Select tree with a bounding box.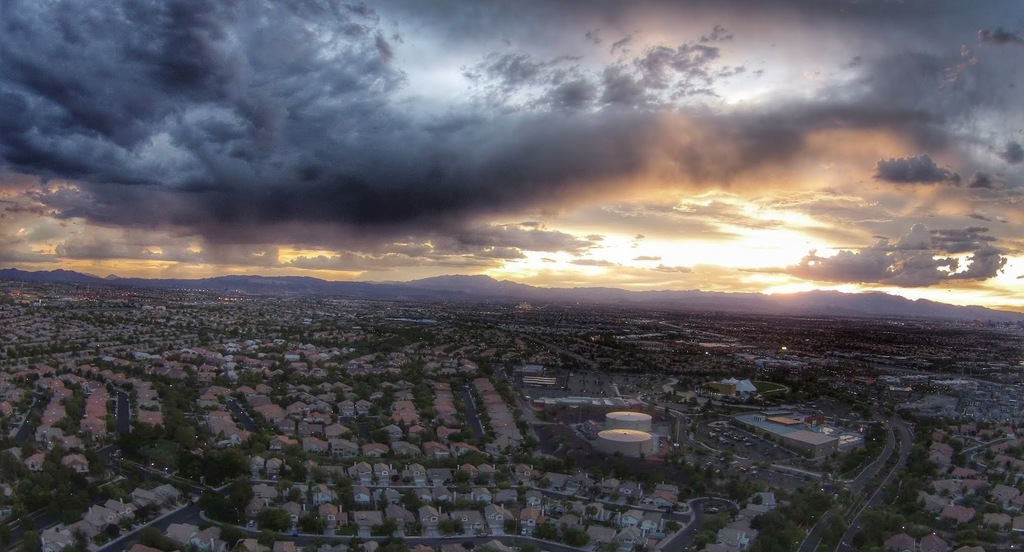
locate(720, 453, 736, 457).
